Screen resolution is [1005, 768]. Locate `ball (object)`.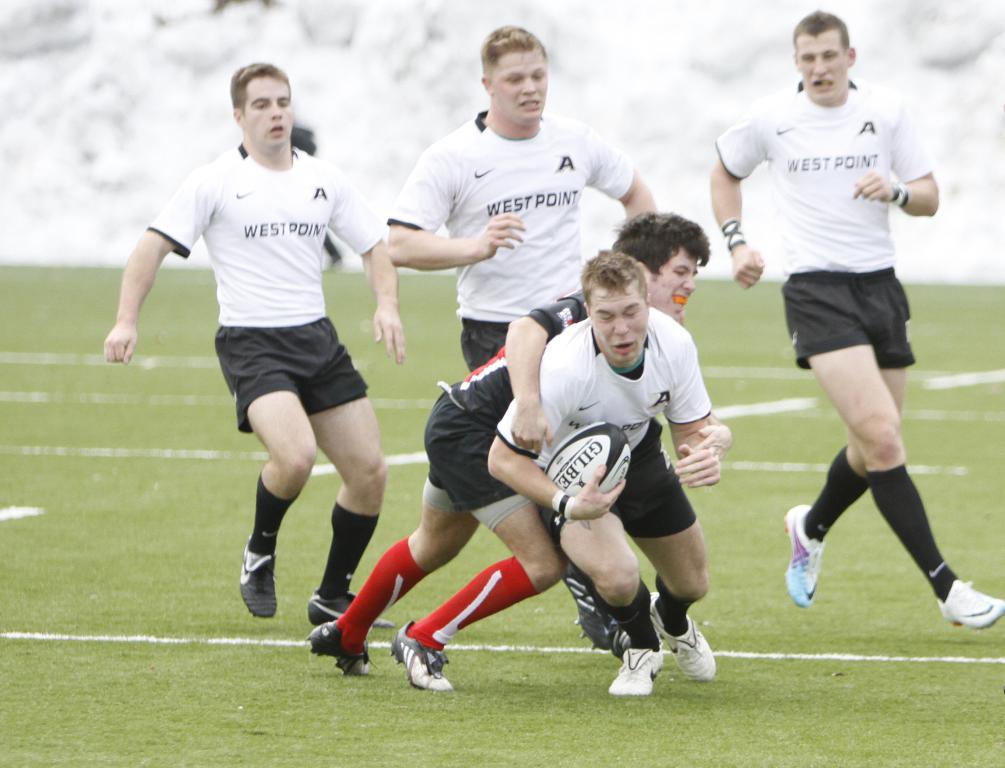
546, 422, 628, 492.
